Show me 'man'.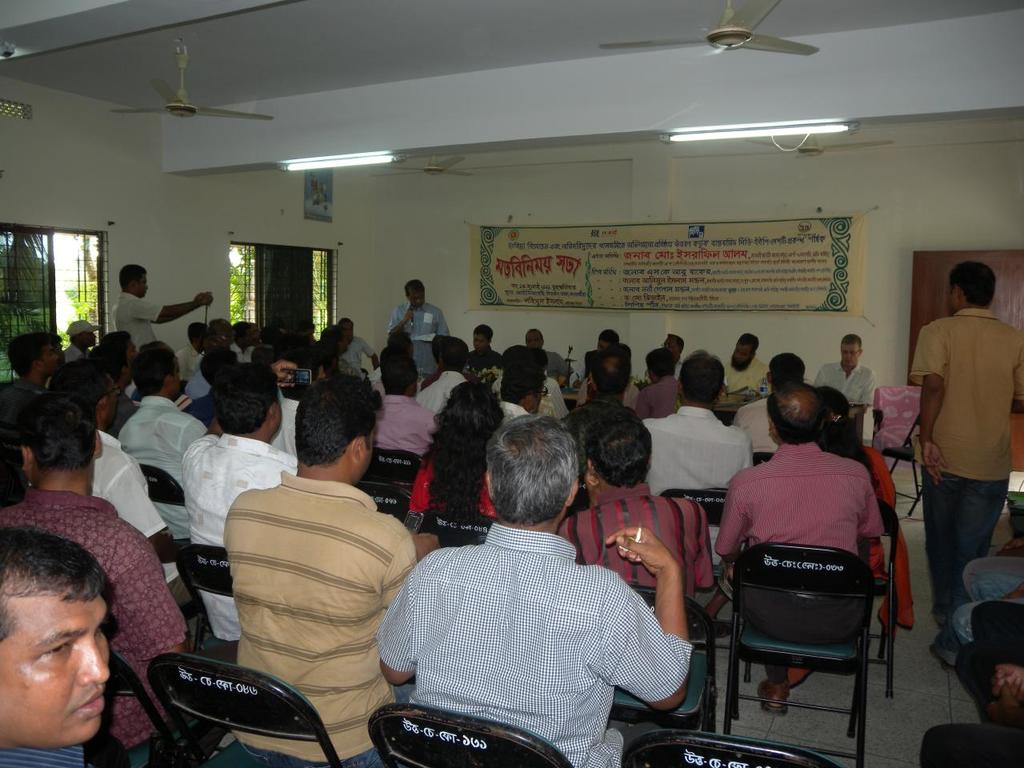
'man' is here: detection(390, 276, 443, 384).
